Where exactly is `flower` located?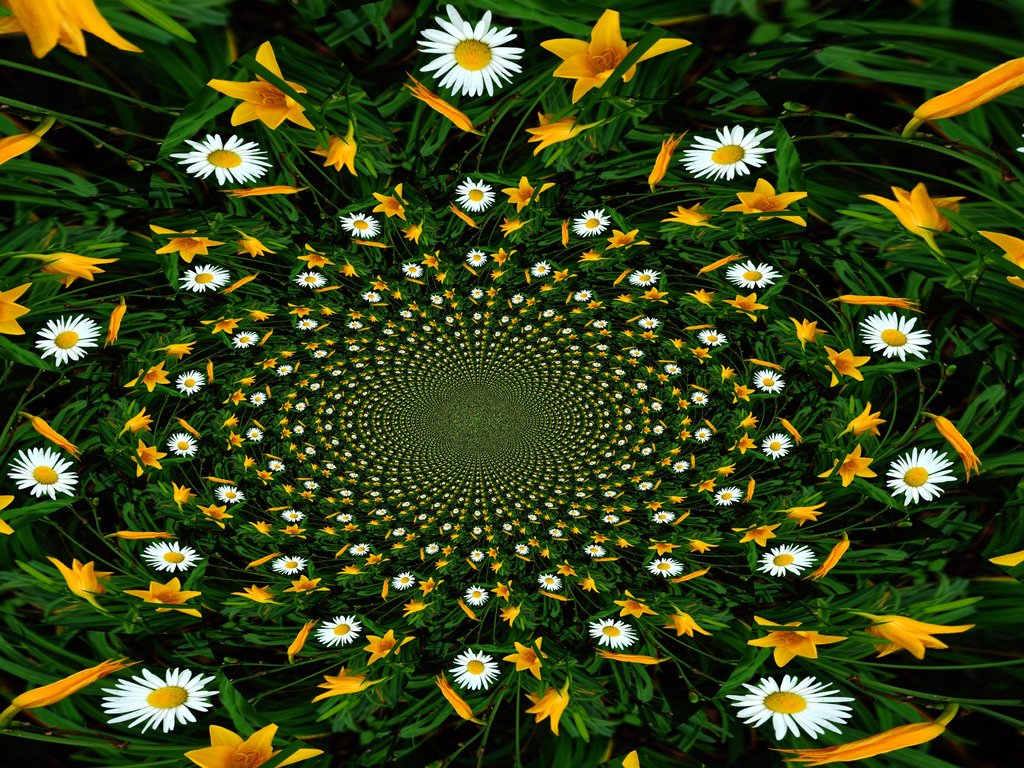
Its bounding box is <region>540, 4, 692, 104</region>.
